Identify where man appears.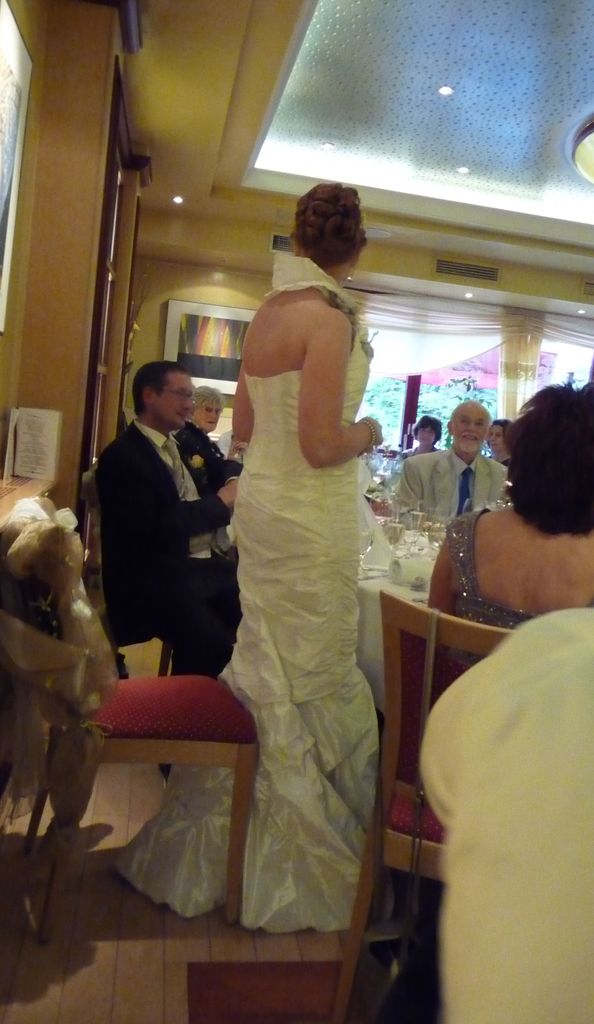
Appears at l=388, t=403, r=518, b=541.
